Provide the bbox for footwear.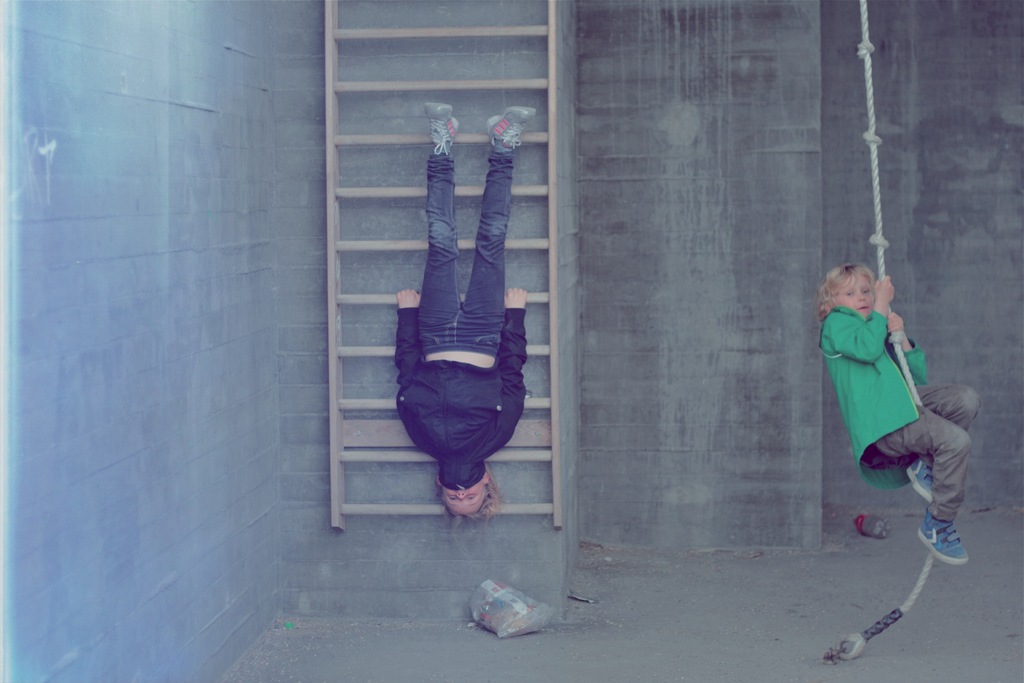
[left=903, top=464, right=934, bottom=511].
